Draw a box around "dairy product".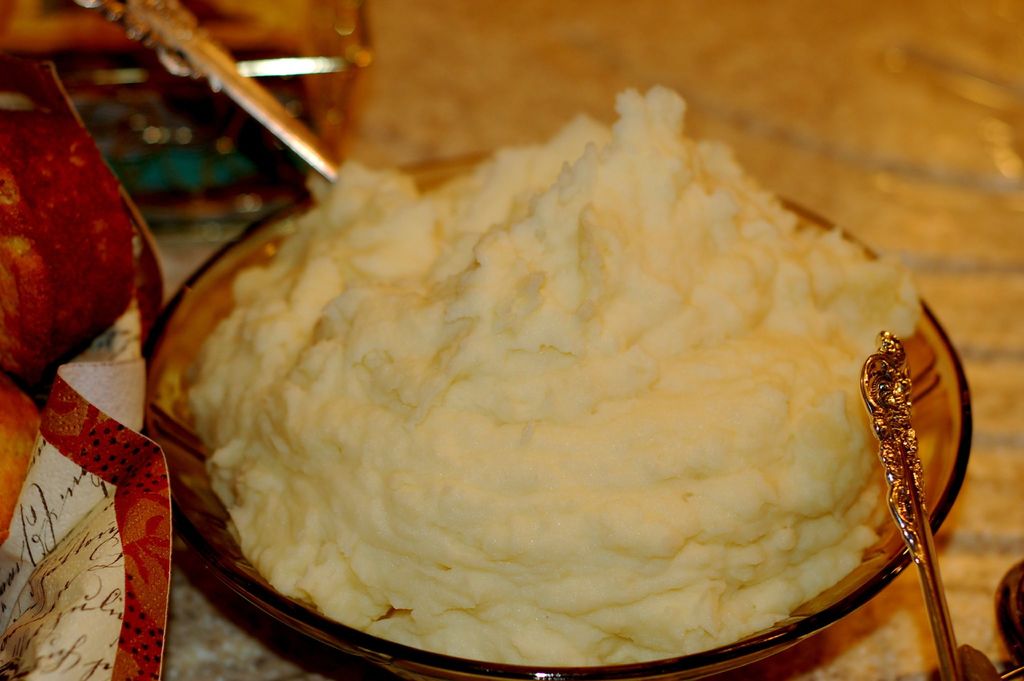
[193, 136, 961, 663].
